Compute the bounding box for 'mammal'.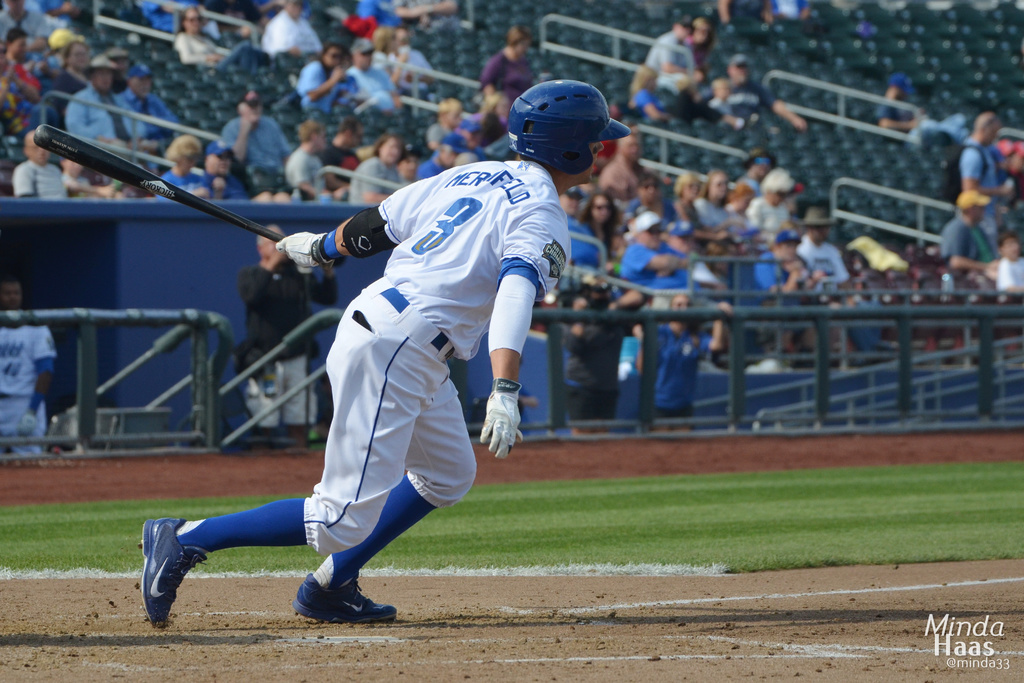
[61,40,95,99].
